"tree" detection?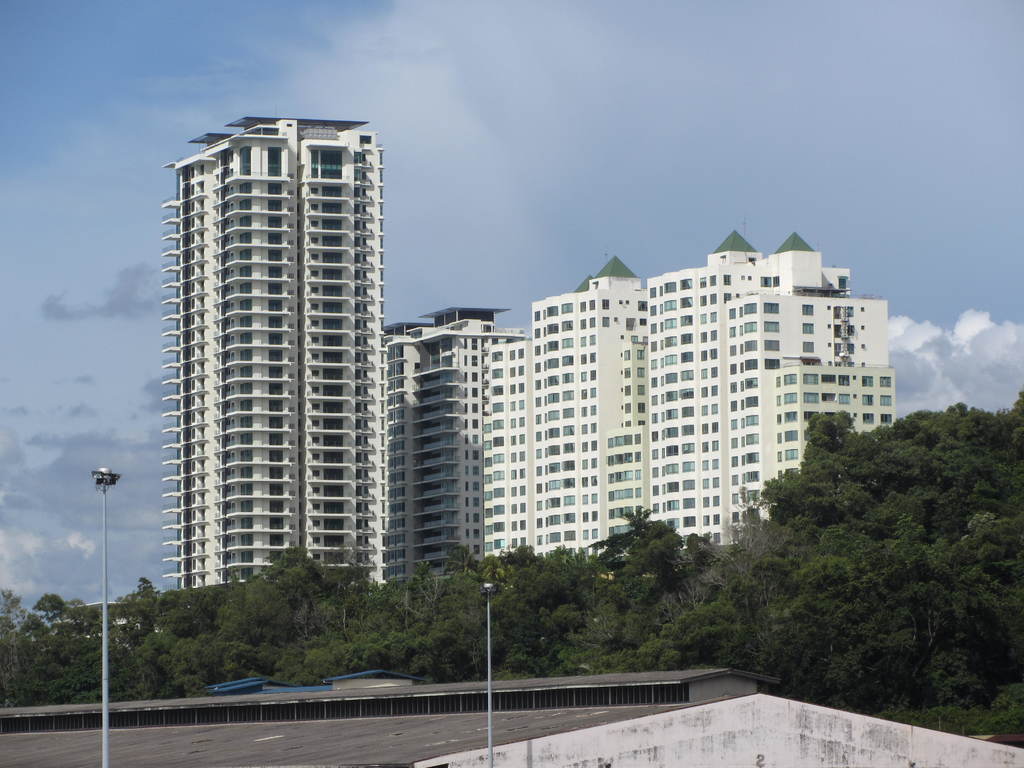
743, 387, 1022, 742
